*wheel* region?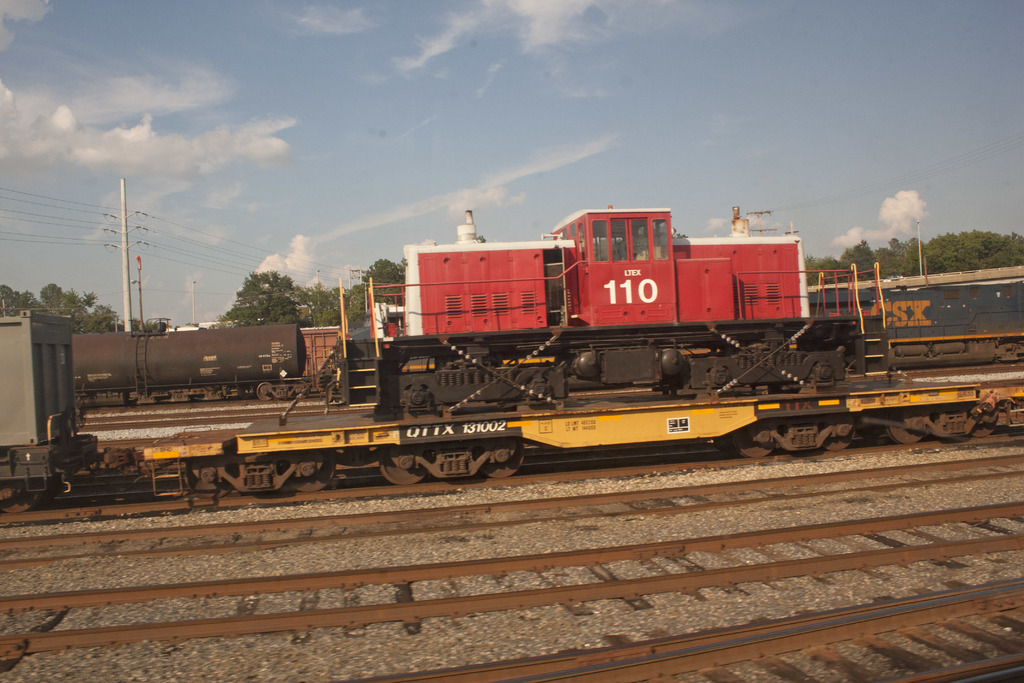
box(935, 418, 977, 445)
